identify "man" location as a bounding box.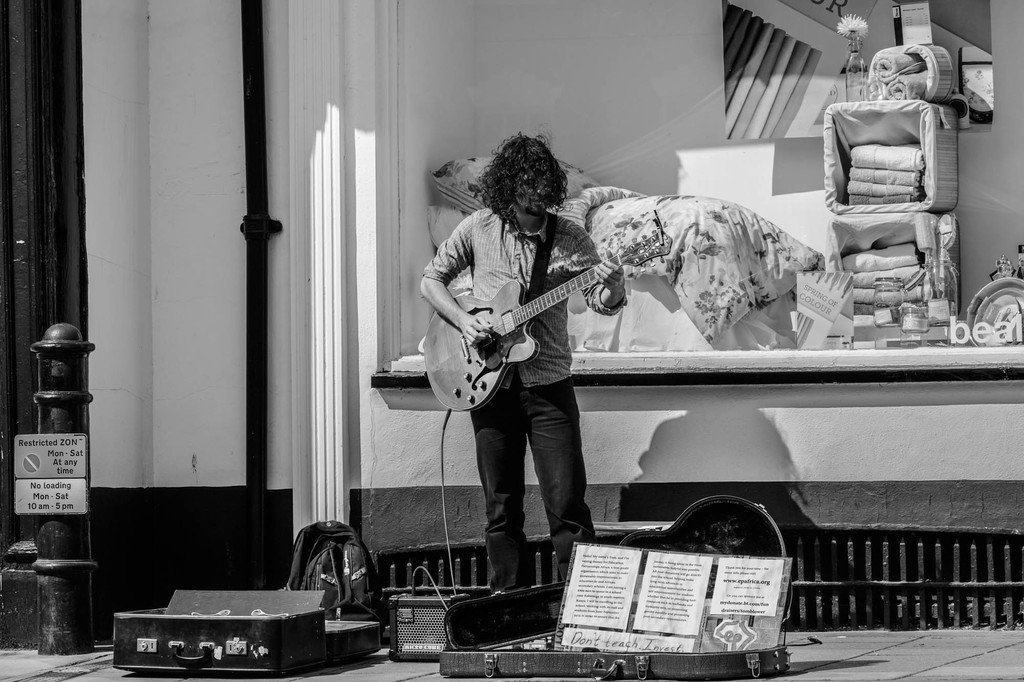
[419,134,646,562].
